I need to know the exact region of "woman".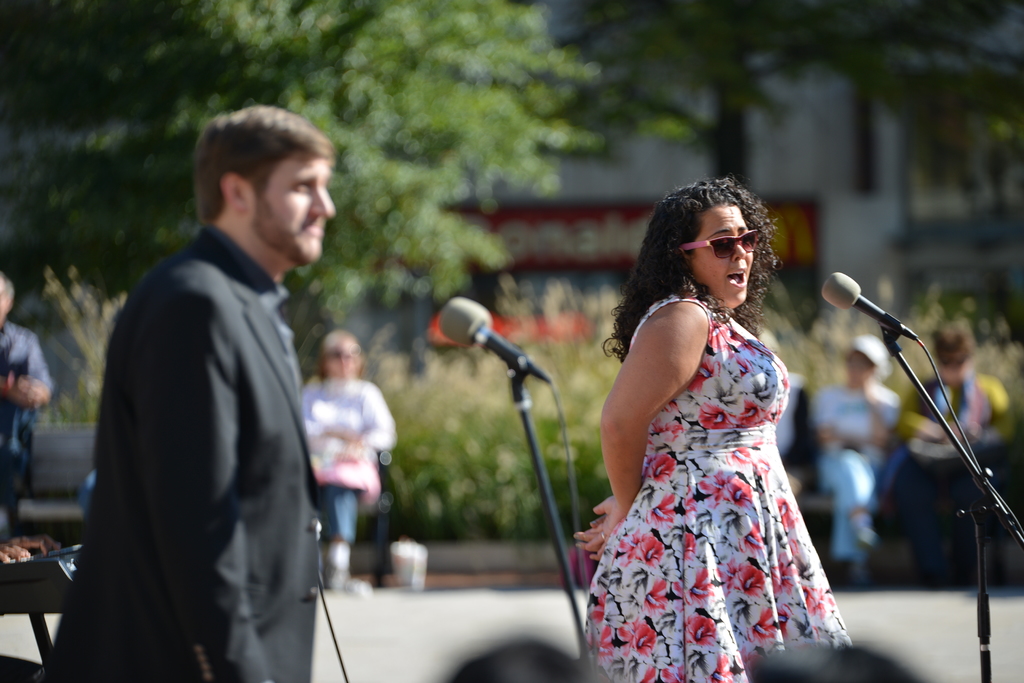
Region: [297,326,403,595].
